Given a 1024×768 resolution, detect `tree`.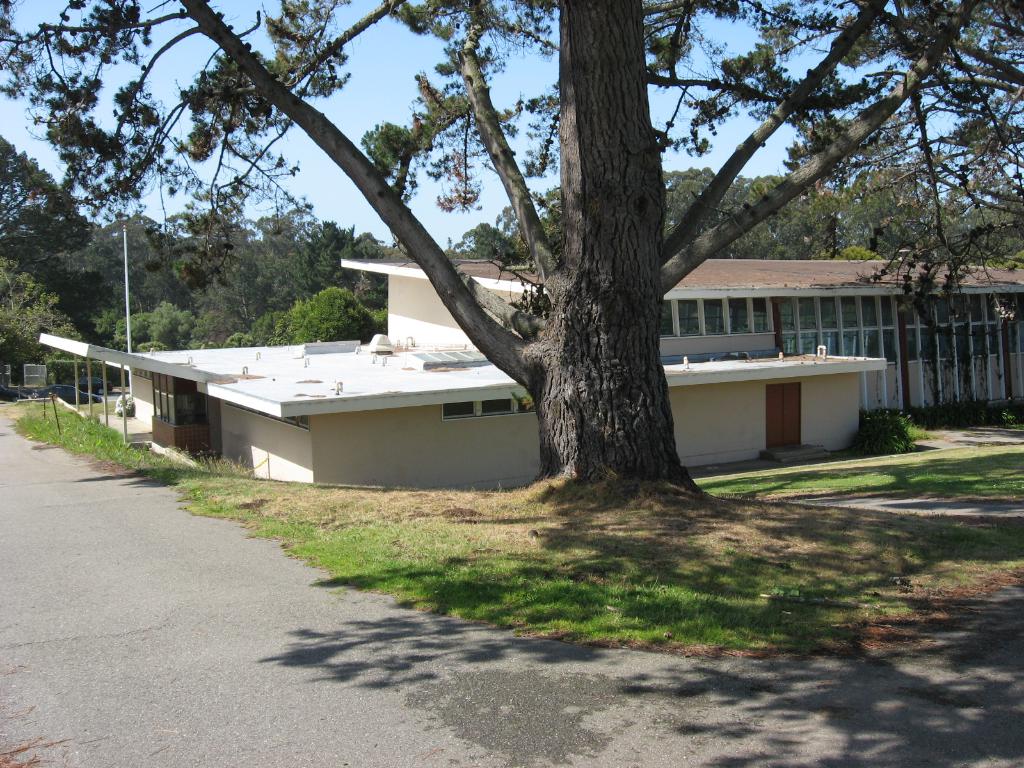
<box>0,0,1023,492</box>.
